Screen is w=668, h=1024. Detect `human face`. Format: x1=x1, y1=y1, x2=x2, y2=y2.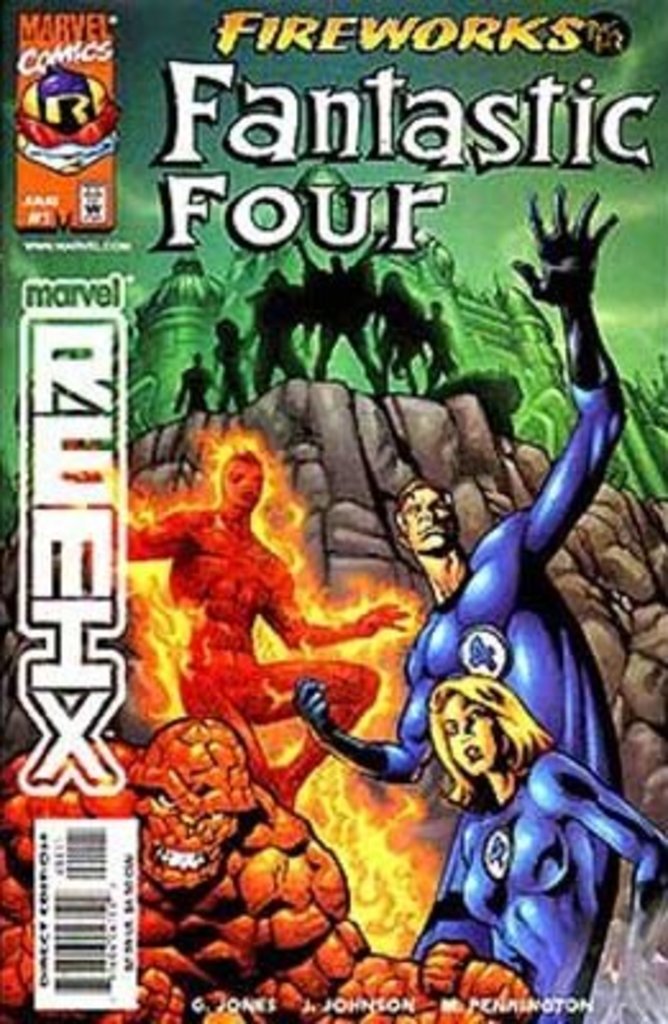
x1=394, y1=486, x2=476, y2=568.
